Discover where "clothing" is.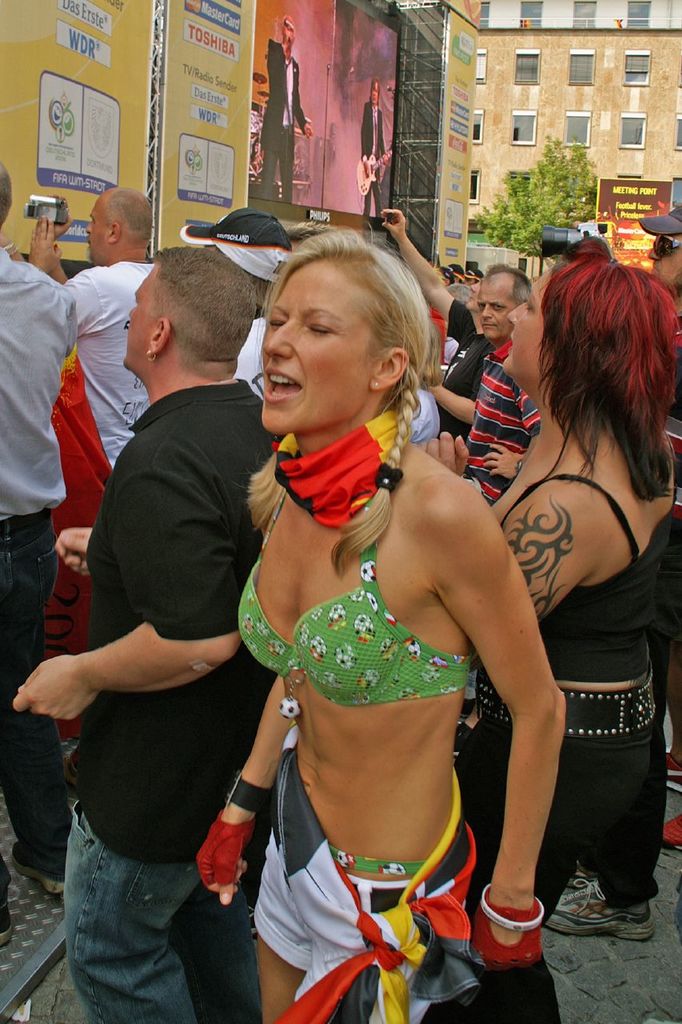
Discovered at BBox(485, 411, 681, 1023).
